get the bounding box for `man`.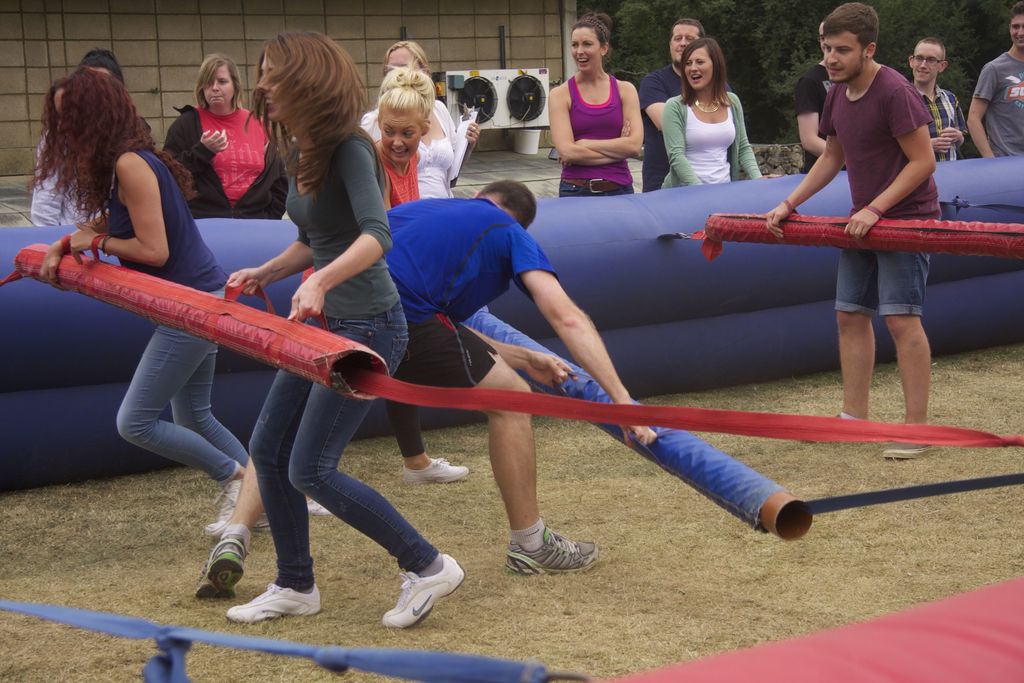
detection(895, 31, 977, 165).
